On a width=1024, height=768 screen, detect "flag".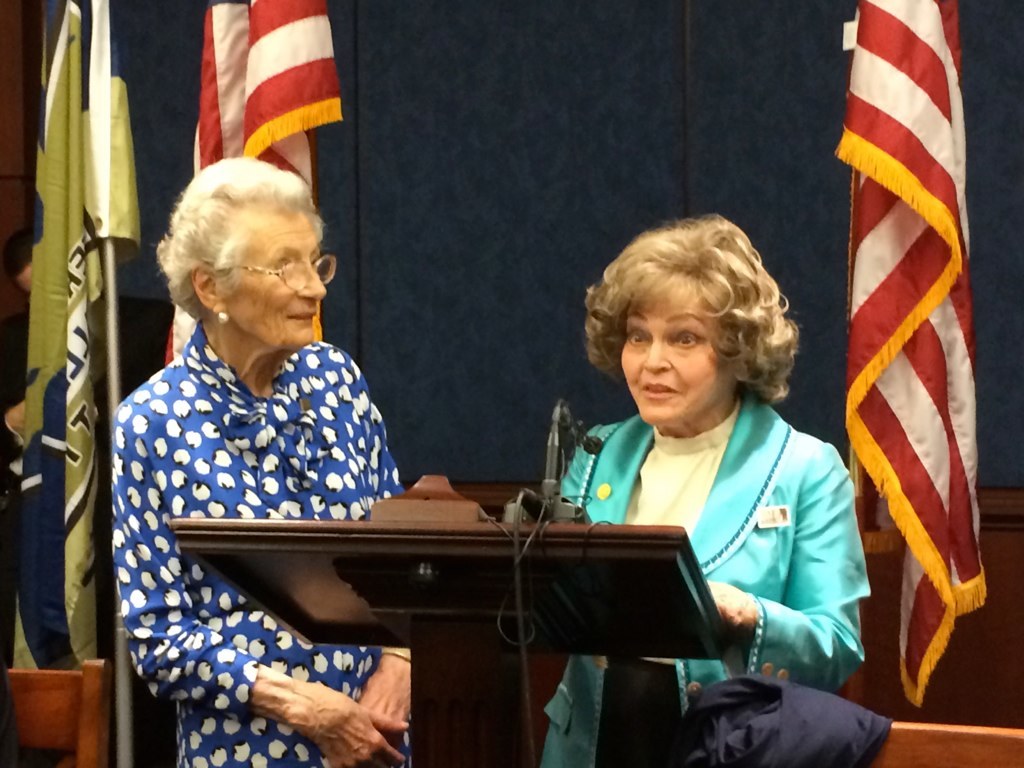
835:0:982:703.
